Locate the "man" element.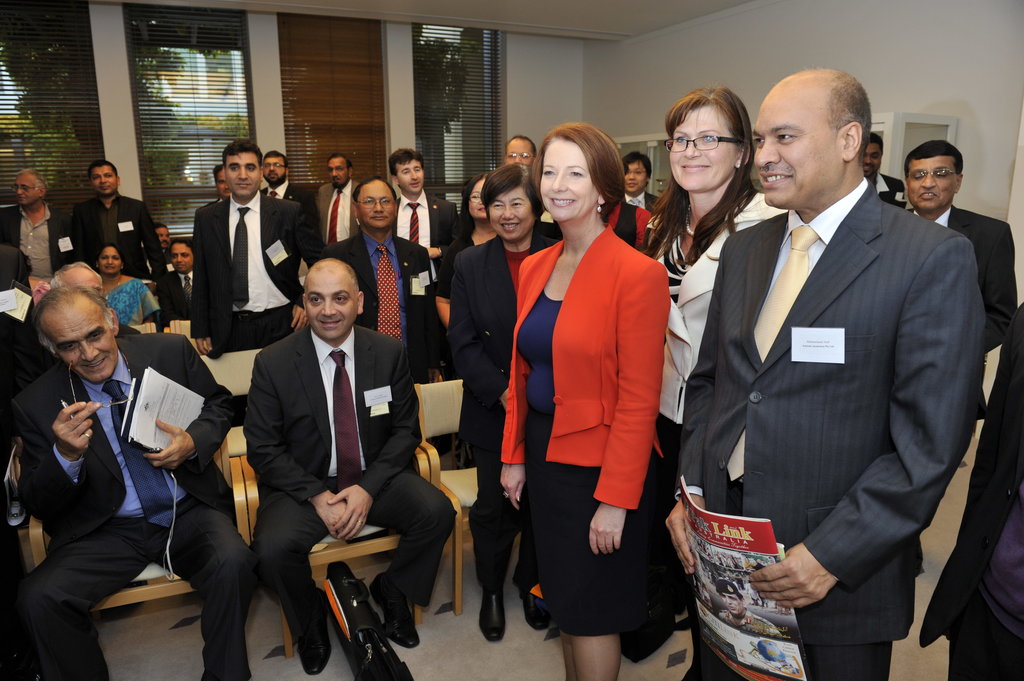
Element bbox: [left=0, top=167, right=83, bottom=291].
